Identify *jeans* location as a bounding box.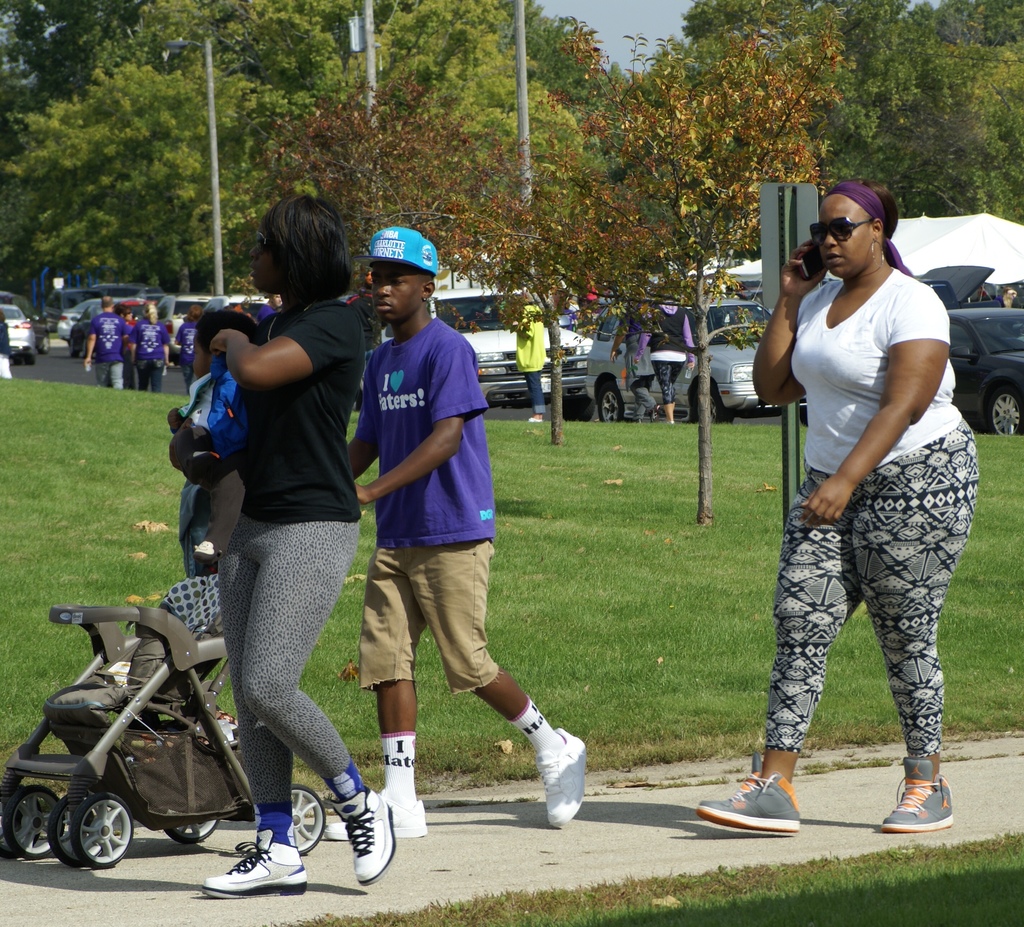
139 367 162 392.
